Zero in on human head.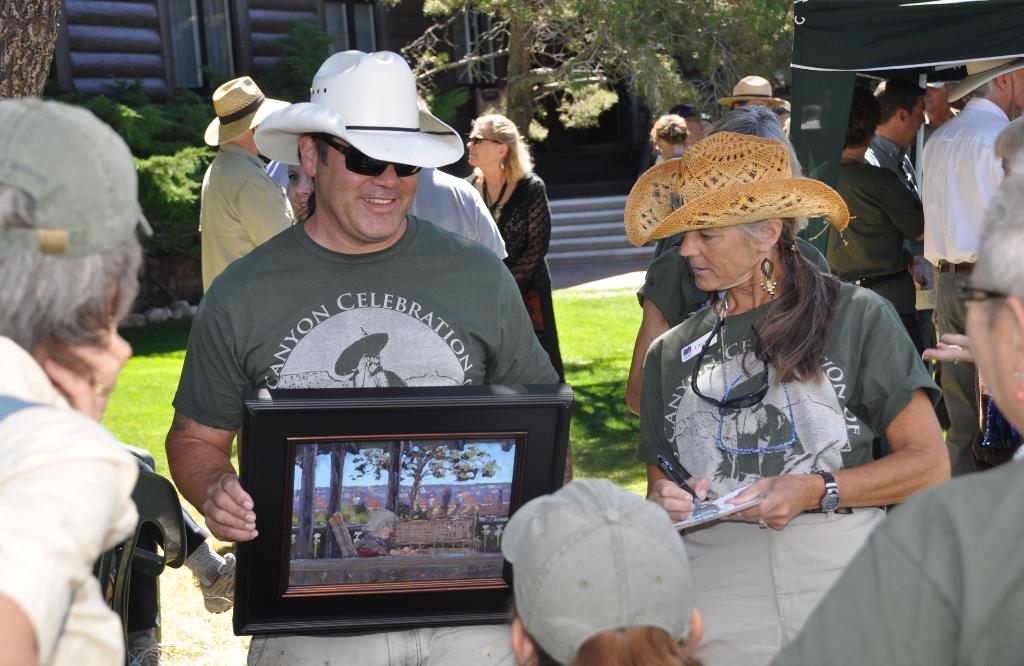
Zeroed in: BBox(648, 117, 693, 163).
